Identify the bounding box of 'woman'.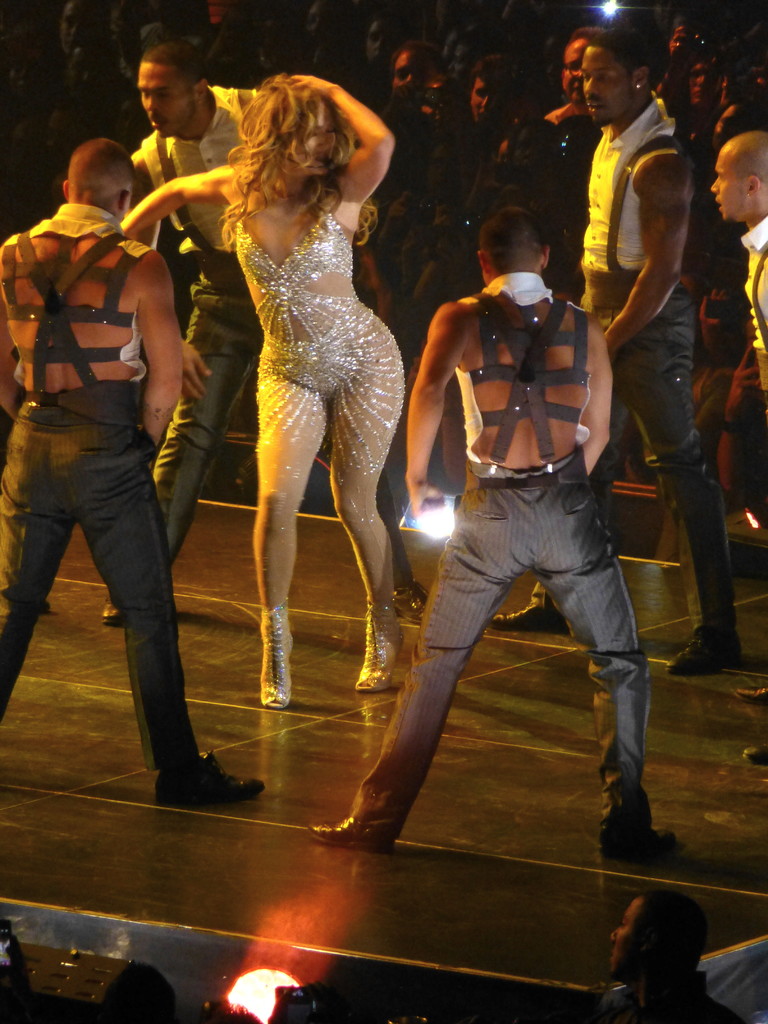
Rect(145, 65, 428, 699).
